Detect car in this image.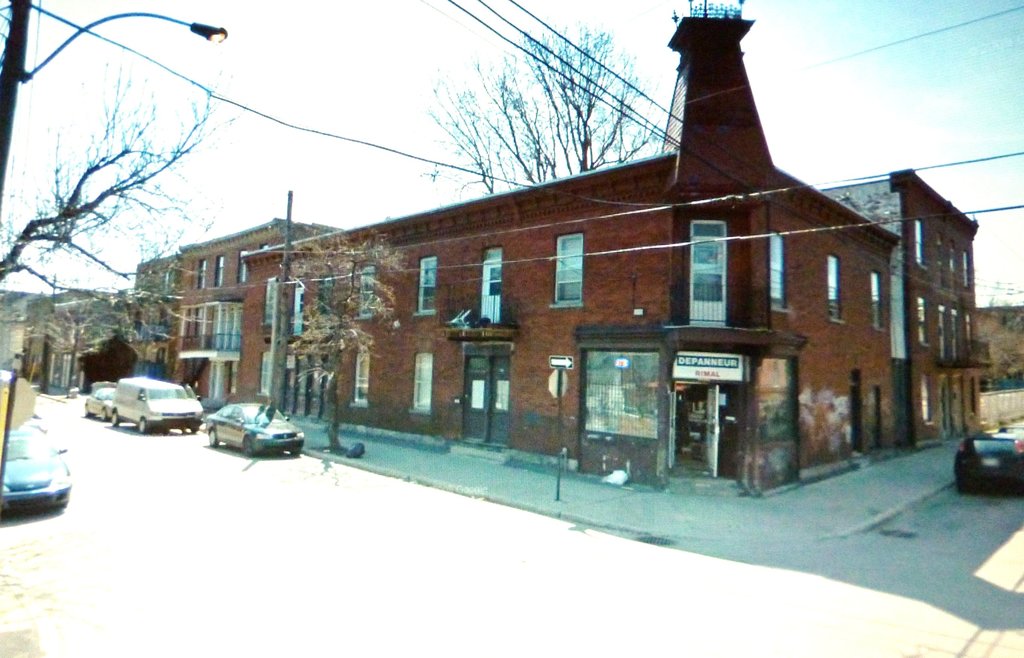
Detection: (x1=953, y1=432, x2=1023, y2=497).
